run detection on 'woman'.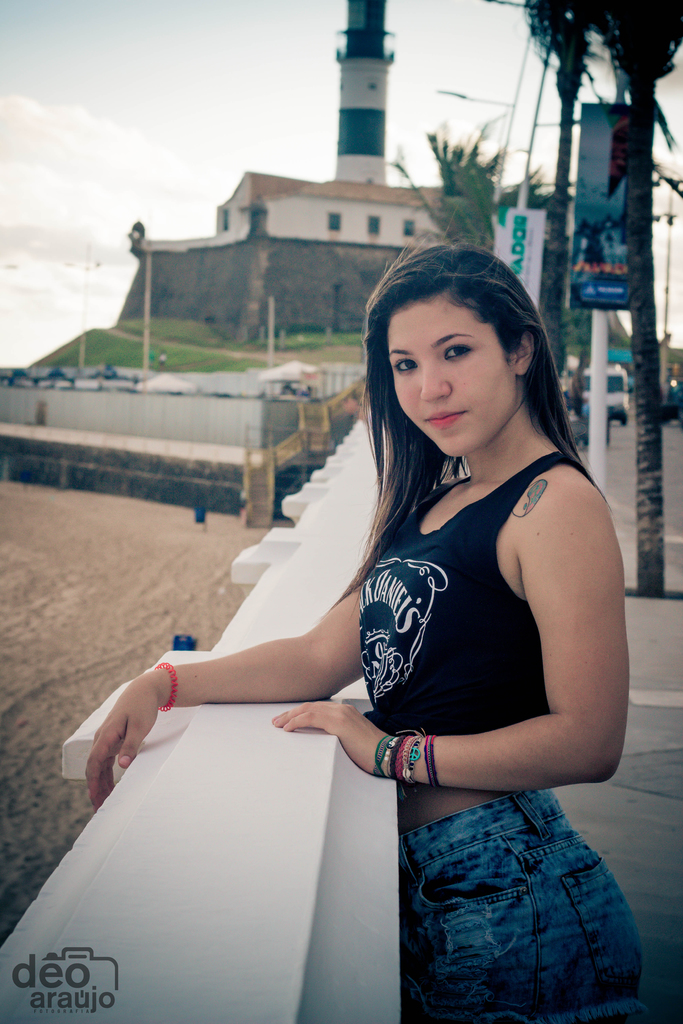
Result: <bbox>182, 242, 627, 1009</bbox>.
